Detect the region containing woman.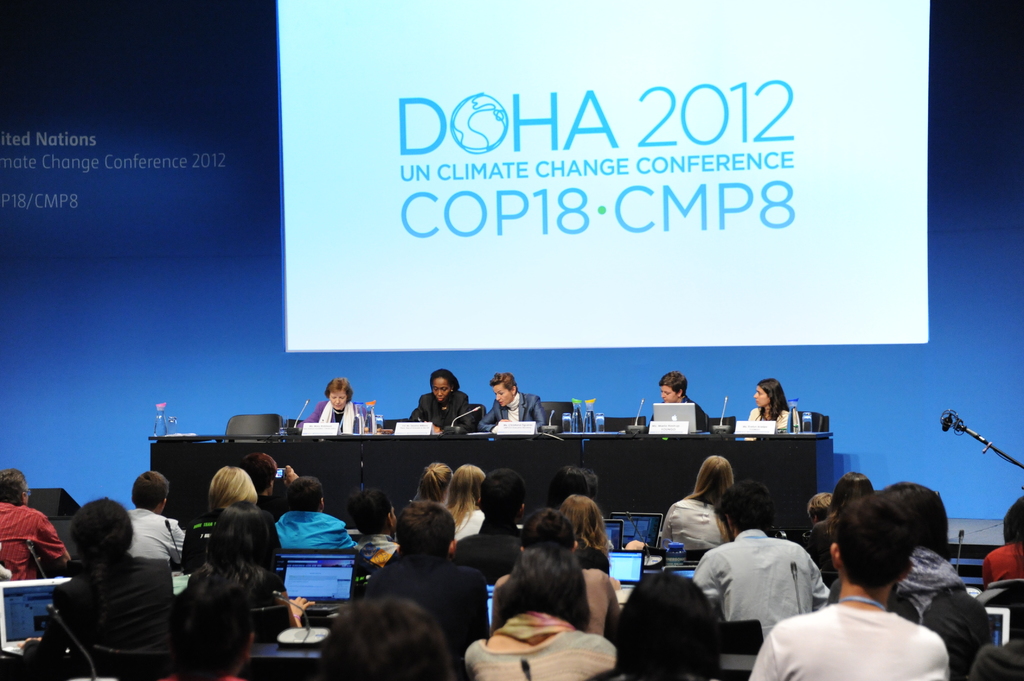
[984, 498, 1023, 584].
